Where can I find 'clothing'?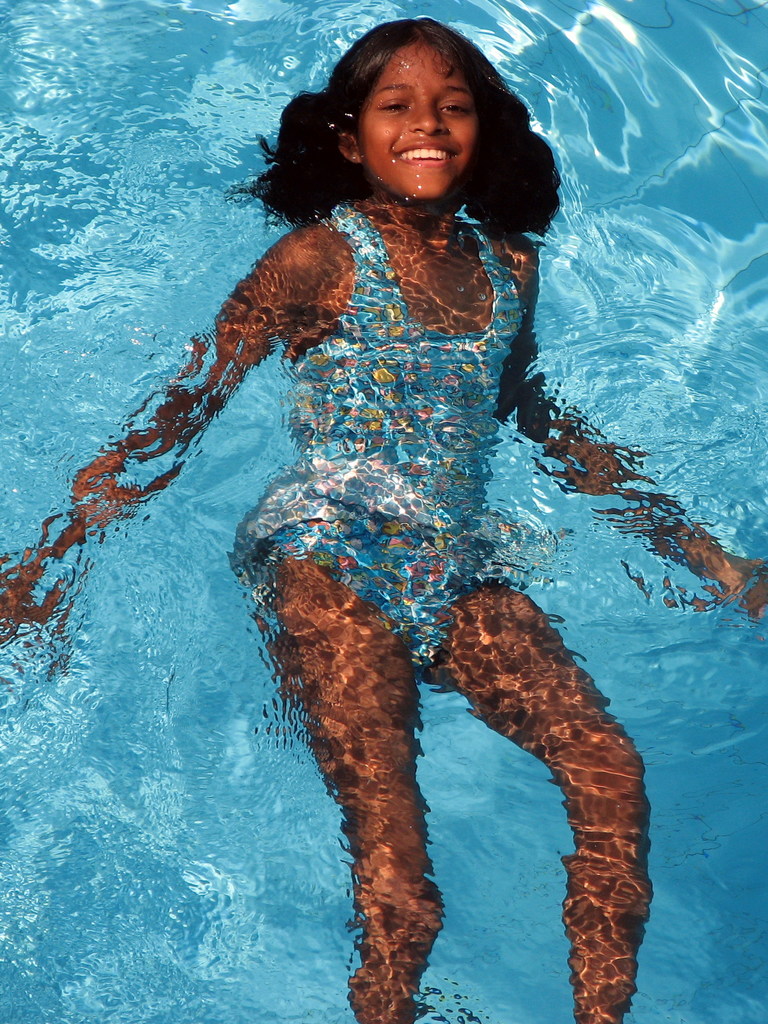
You can find it at <box>221,213,522,676</box>.
